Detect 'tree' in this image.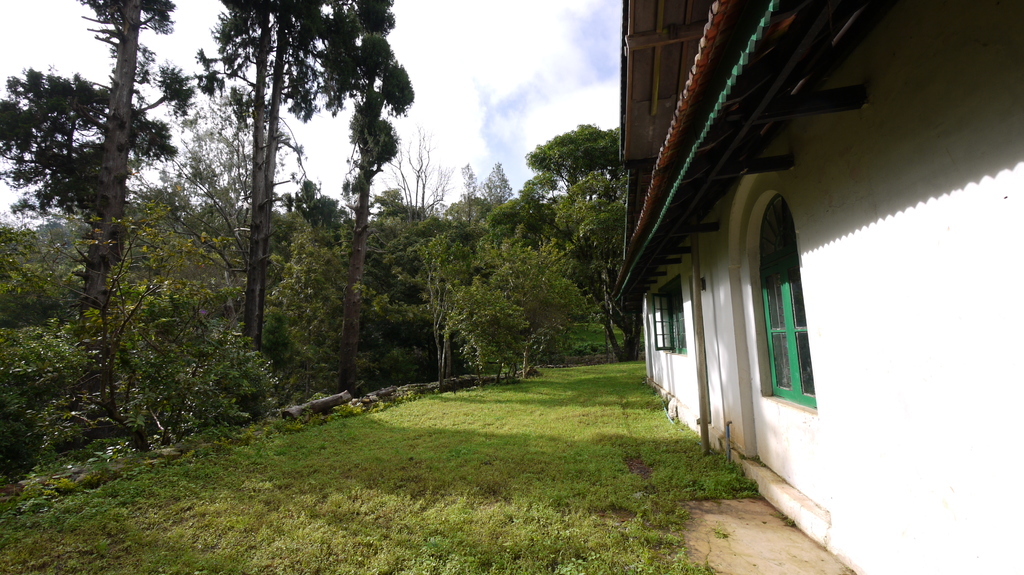
Detection: {"x1": 525, "y1": 127, "x2": 620, "y2": 183}.
